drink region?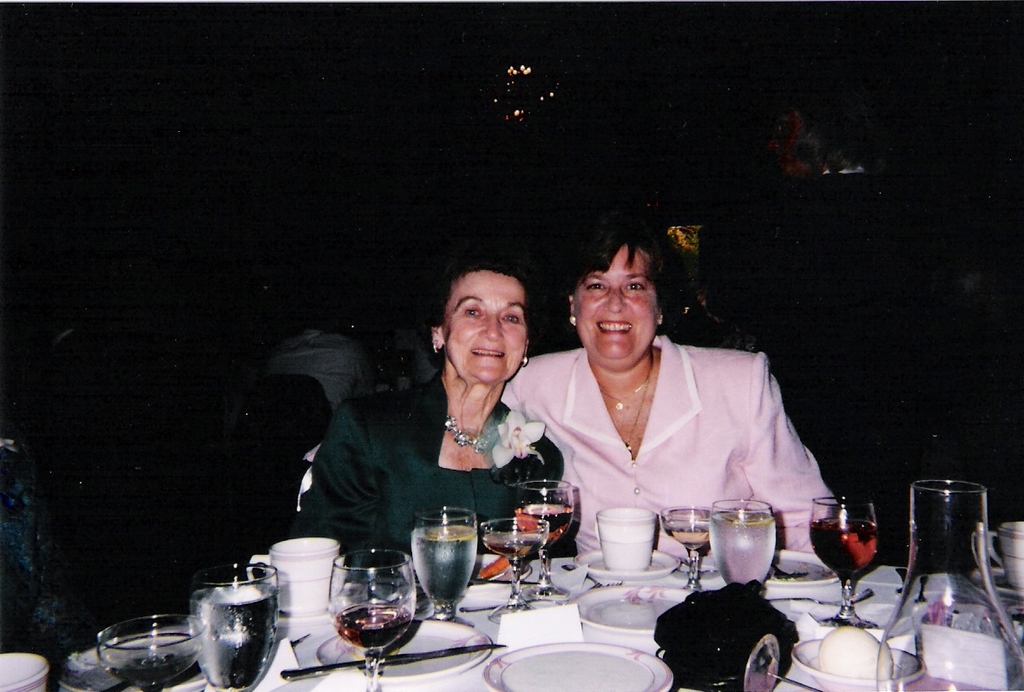
(807, 517, 878, 578)
